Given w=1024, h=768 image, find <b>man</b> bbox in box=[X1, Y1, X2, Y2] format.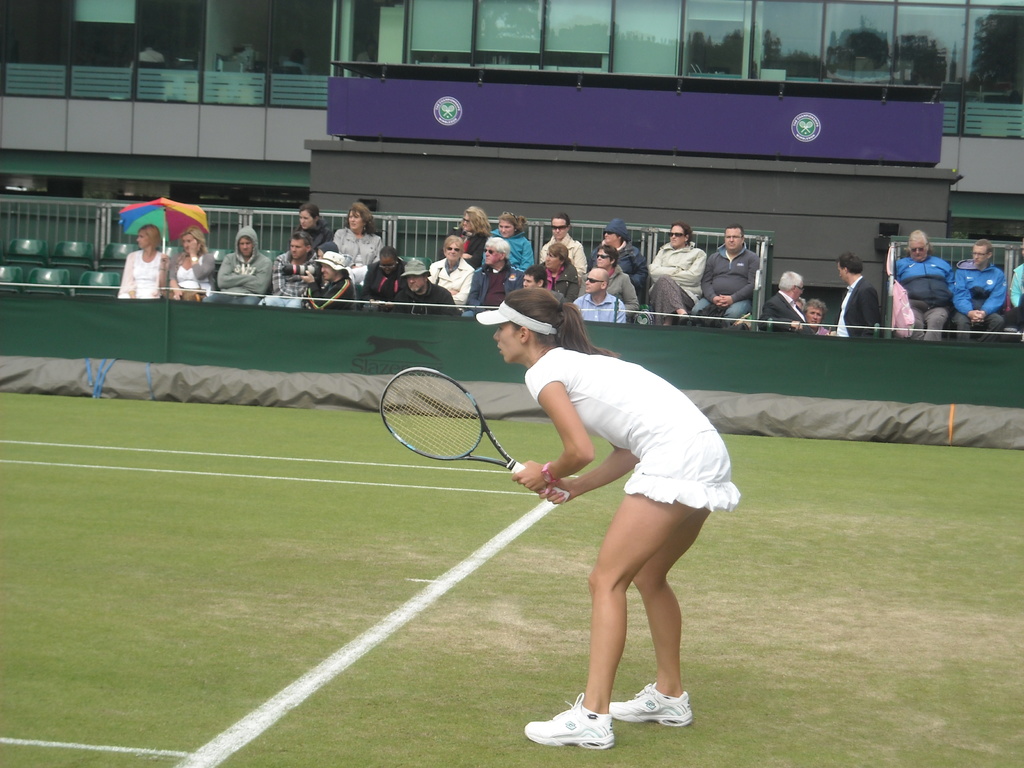
box=[689, 221, 763, 328].
